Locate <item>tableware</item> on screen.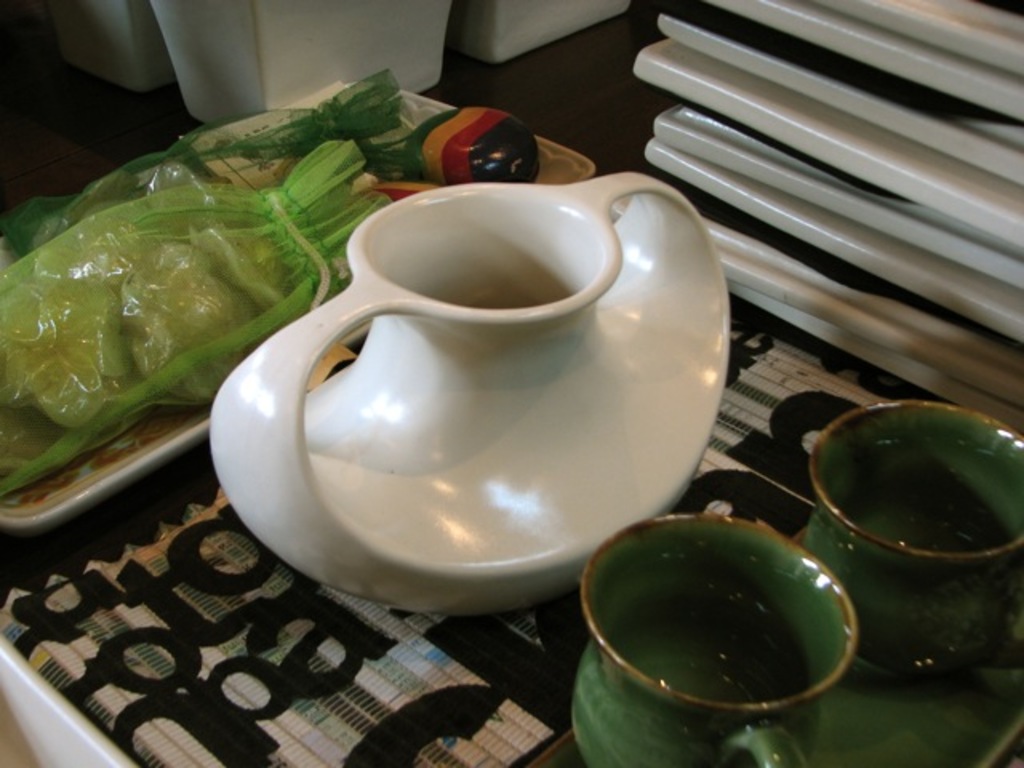
On screen at (left=211, top=170, right=733, bottom=616).
